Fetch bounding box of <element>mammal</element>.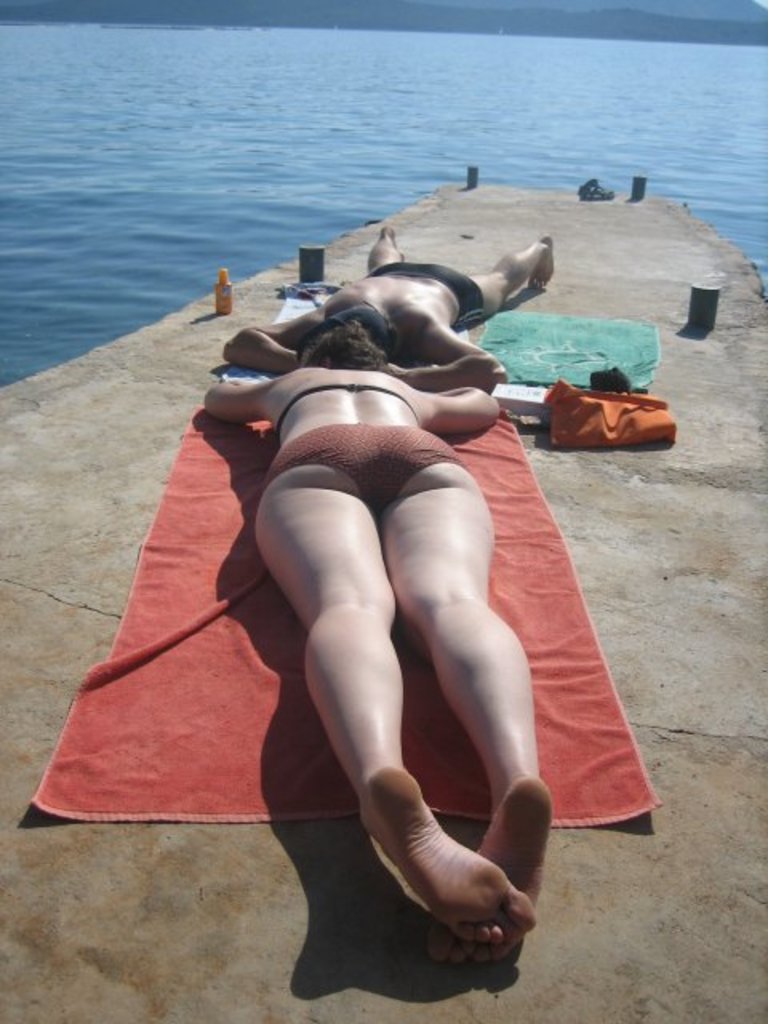
Bbox: bbox(200, 320, 499, 966).
